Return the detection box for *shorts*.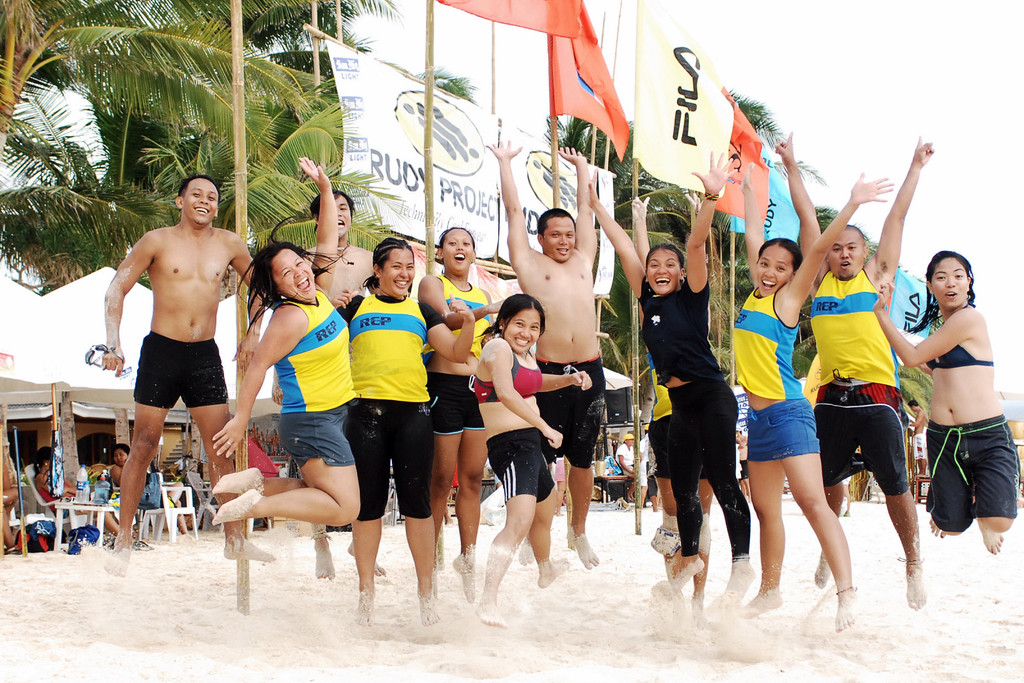
[136,330,228,412].
